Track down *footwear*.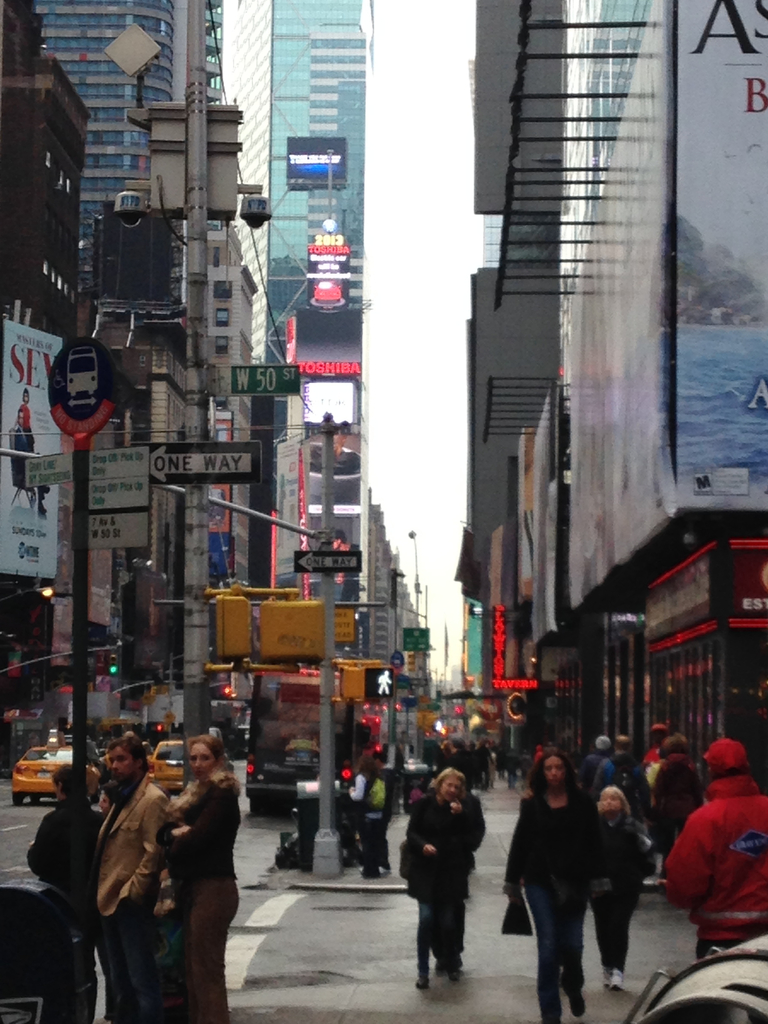
Tracked to <region>417, 979, 429, 987</region>.
